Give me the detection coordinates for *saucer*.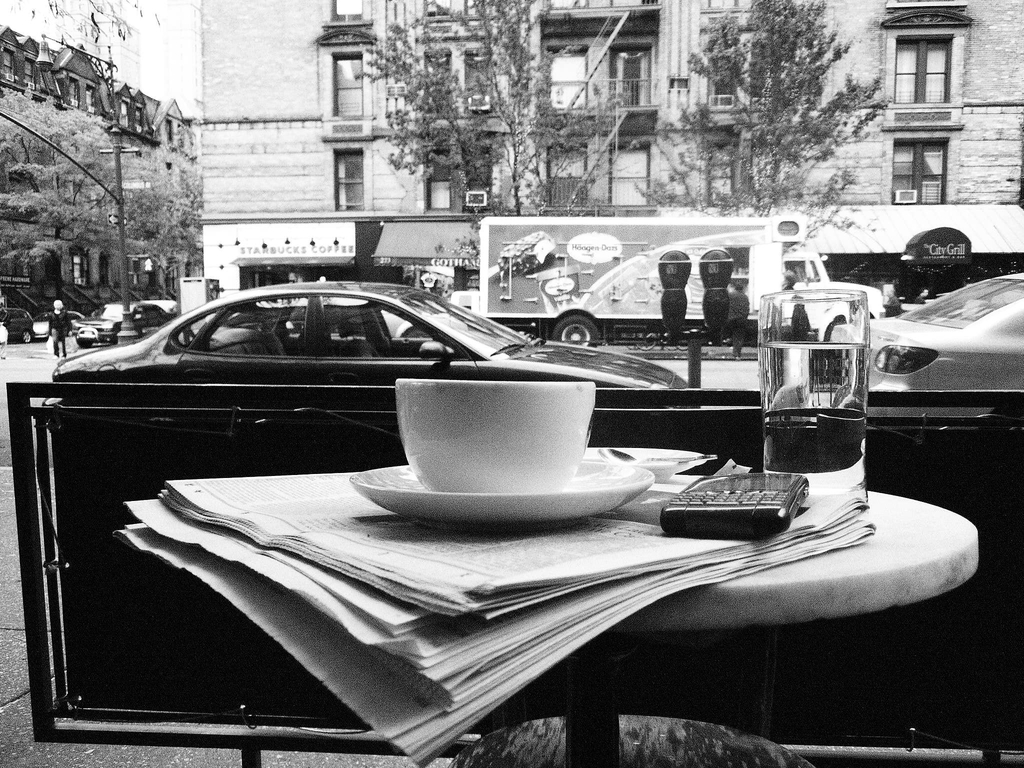
(579,447,708,484).
